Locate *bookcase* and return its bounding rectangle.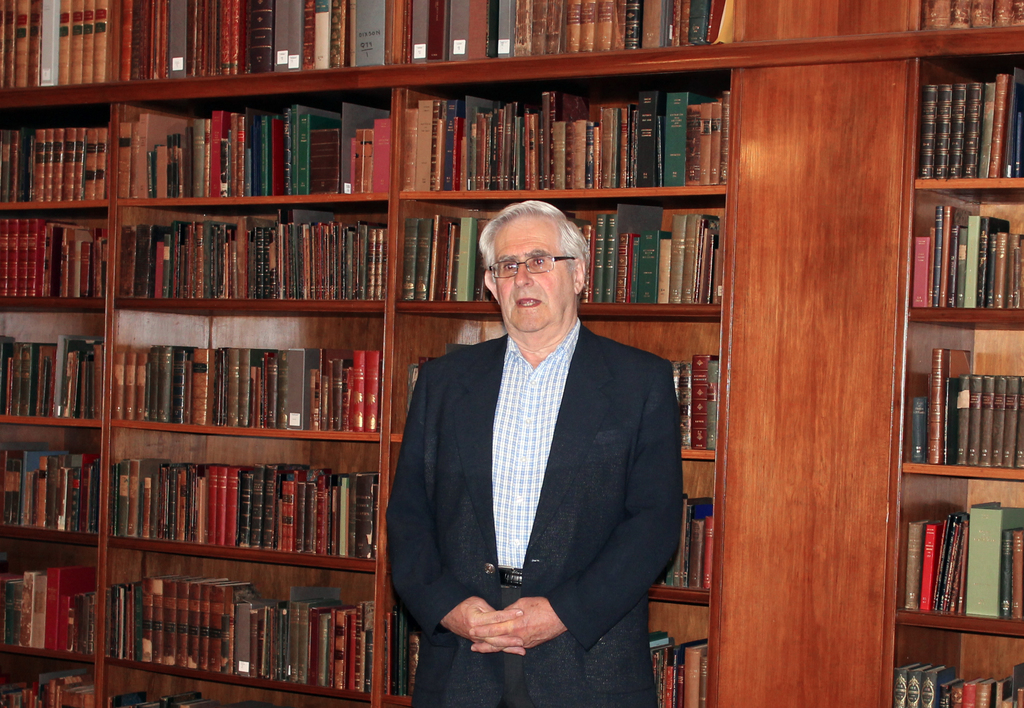
box=[12, 7, 983, 682].
